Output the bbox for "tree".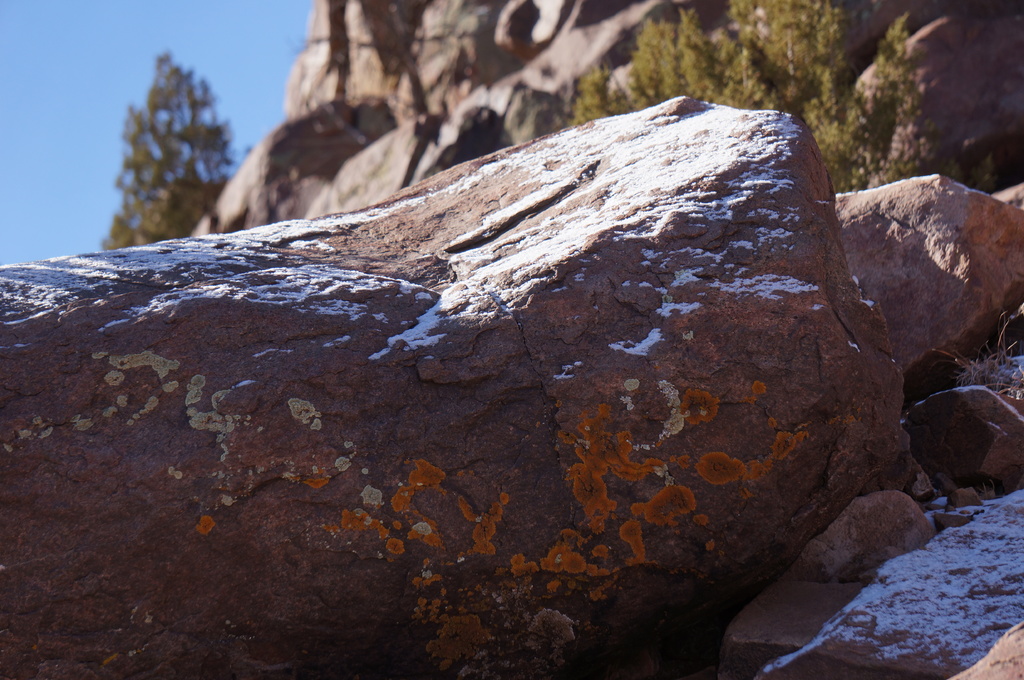
104,31,239,226.
